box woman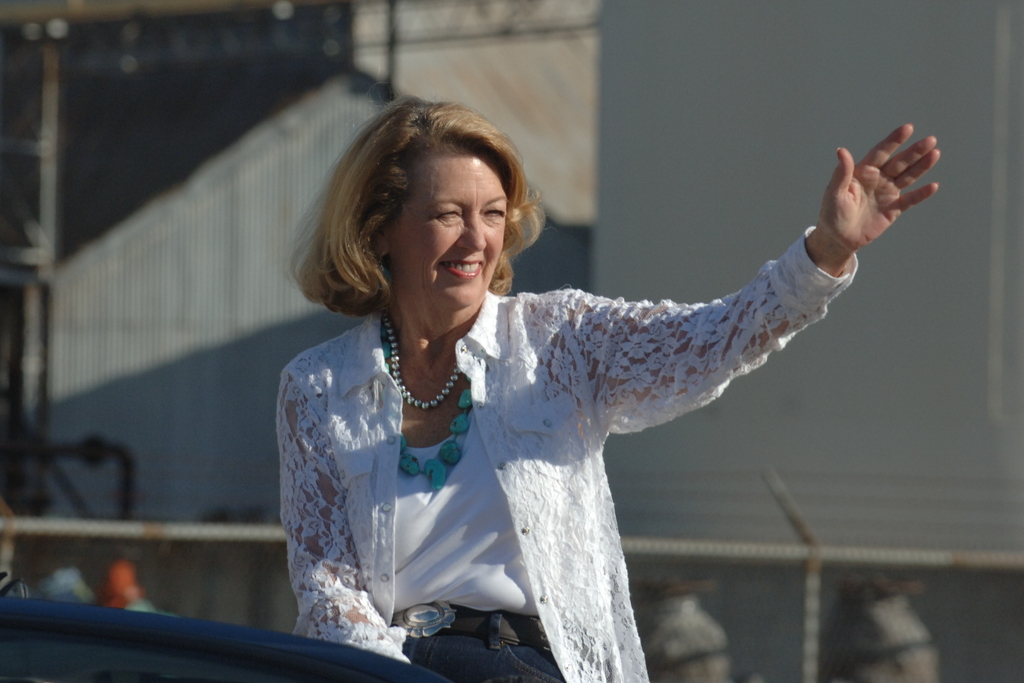
BBox(246, 109, 867, 665)
